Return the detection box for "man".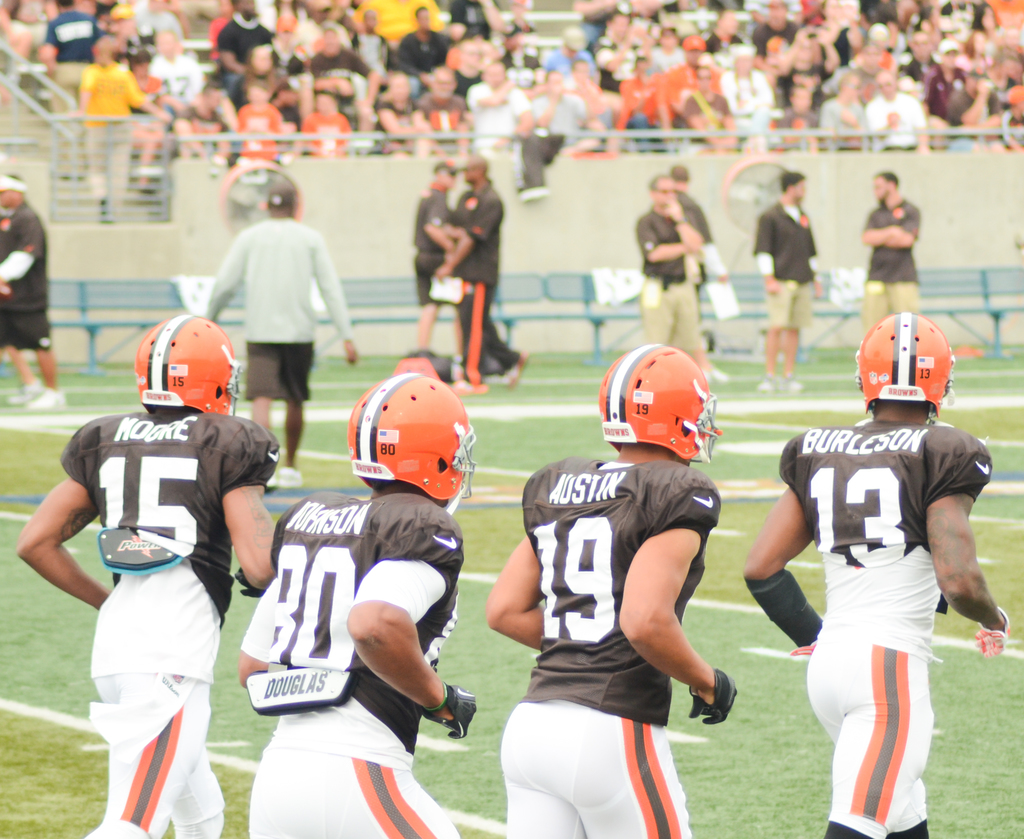
box(435, 158, 527, 386).
